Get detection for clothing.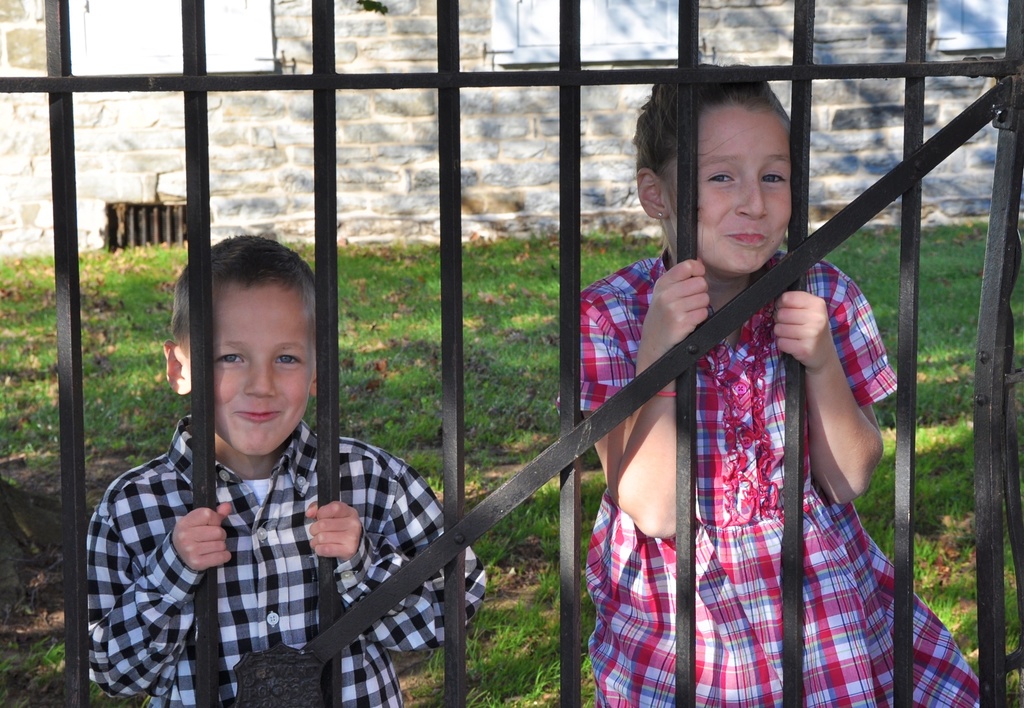
Detection: [592, 193, 908, 701].
